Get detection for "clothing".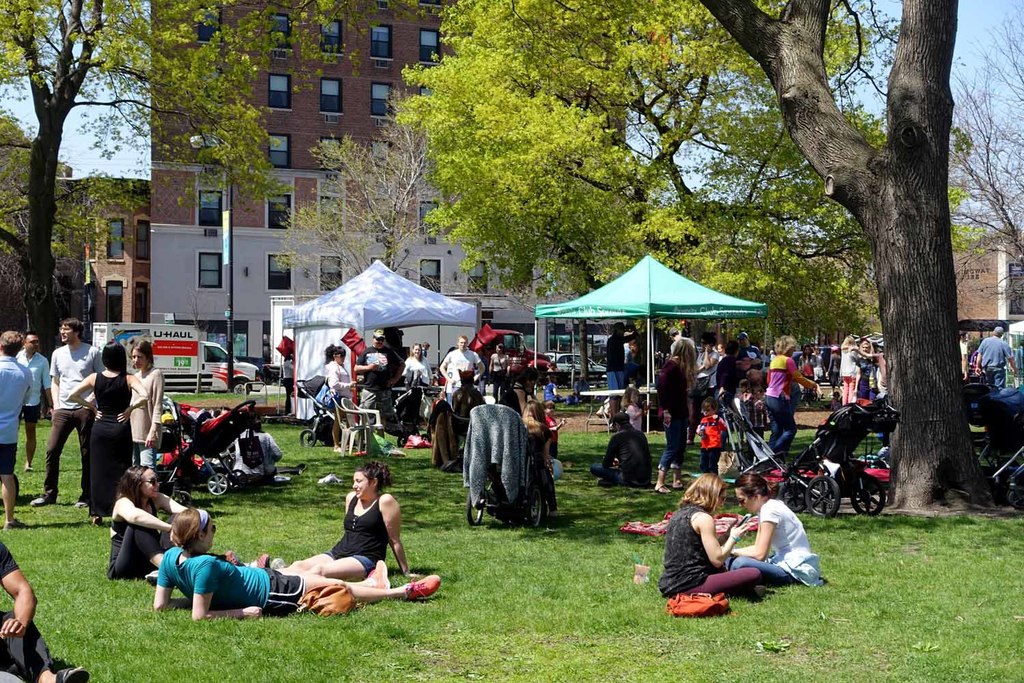
Detection: bbox=[827, 351, 839, 385].
